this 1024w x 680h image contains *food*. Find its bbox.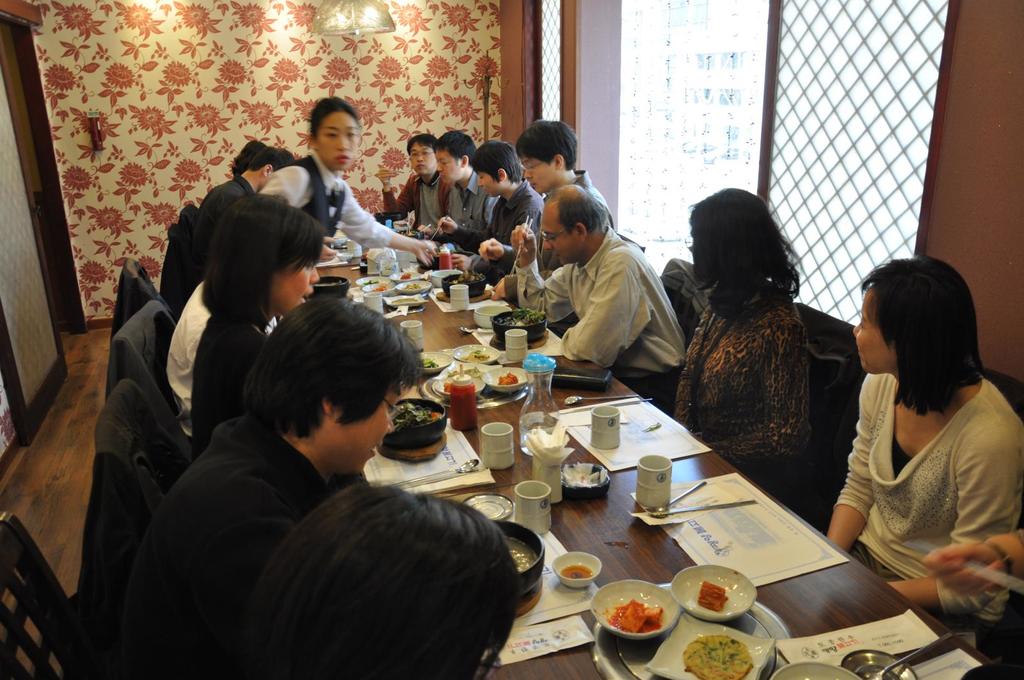
detection(699, 580, 724, 612).
